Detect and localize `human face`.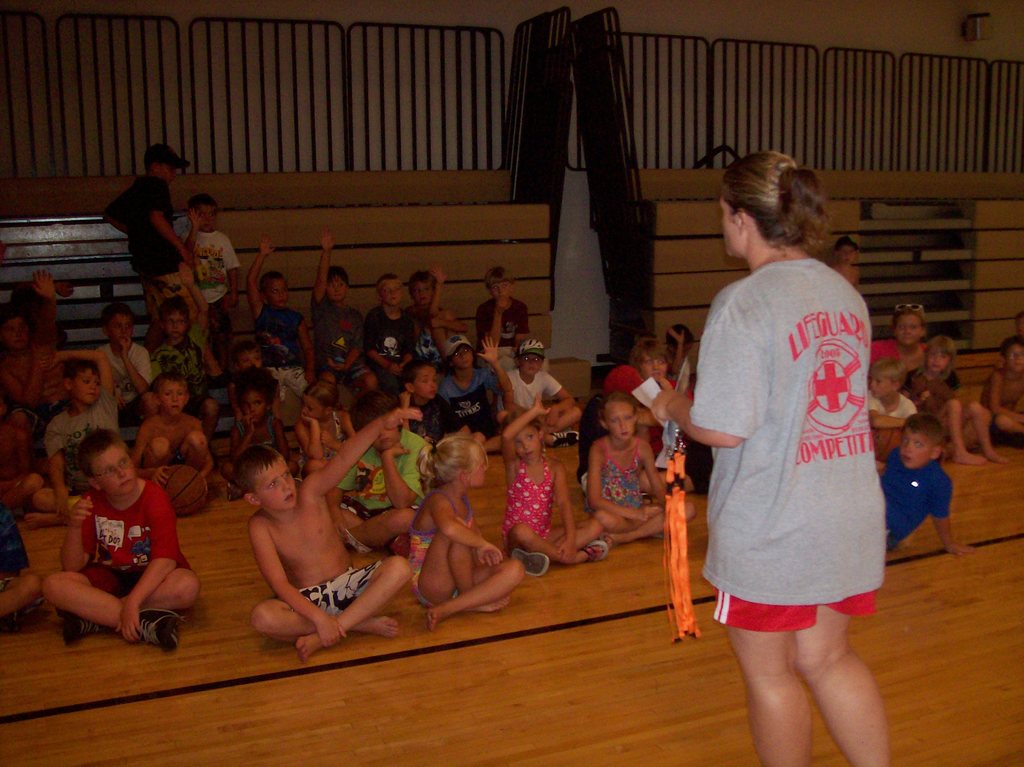
Localized at <region>194, 209, 211, 225</region>.
